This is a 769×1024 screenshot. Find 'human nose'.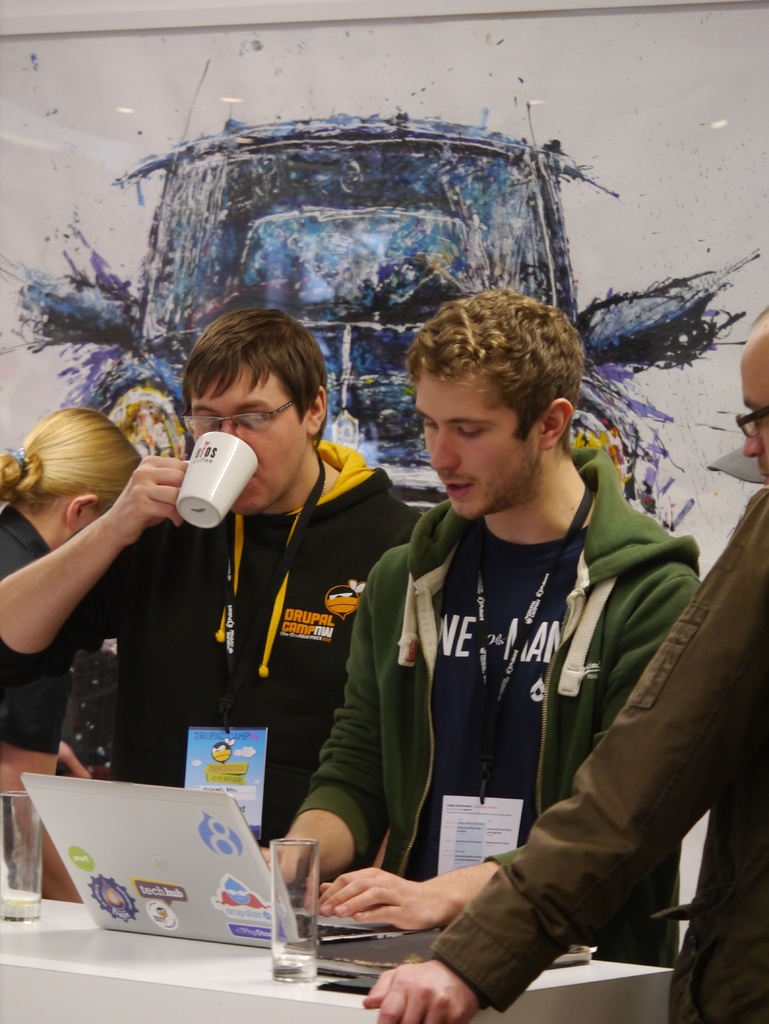
Bounding box: 740,419,766,460.
